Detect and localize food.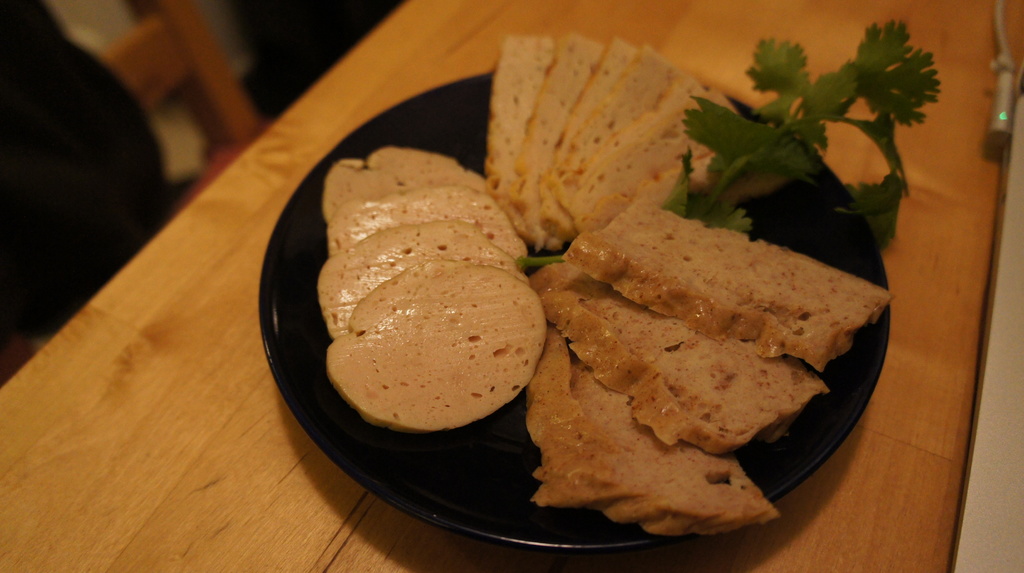
Localized at {"x1": 515, "y1": 30, "x2": 604, "y2": 180}.
